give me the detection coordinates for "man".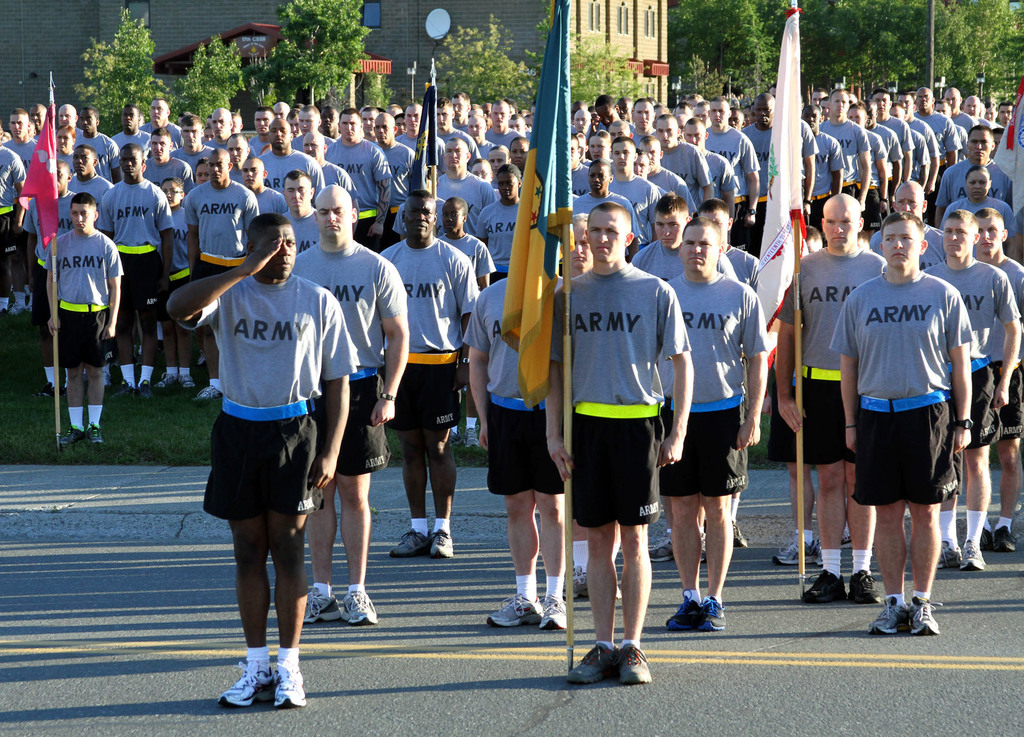
<box>818,89,870,210</box>.
